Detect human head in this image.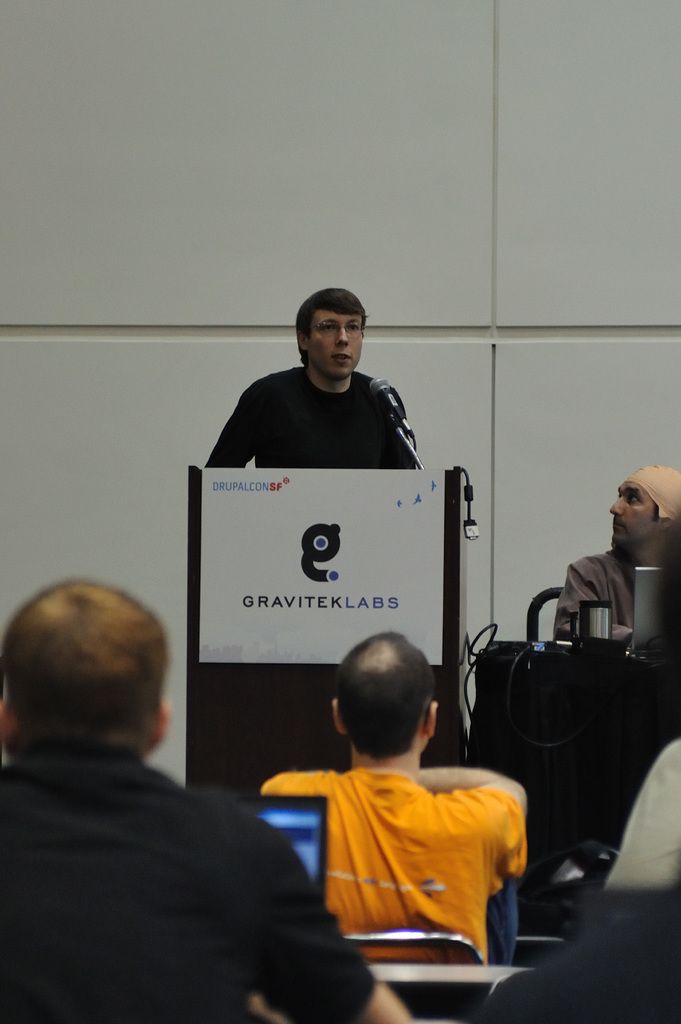
Detection: x1=0 y1=578 x2=172 y2=756.
